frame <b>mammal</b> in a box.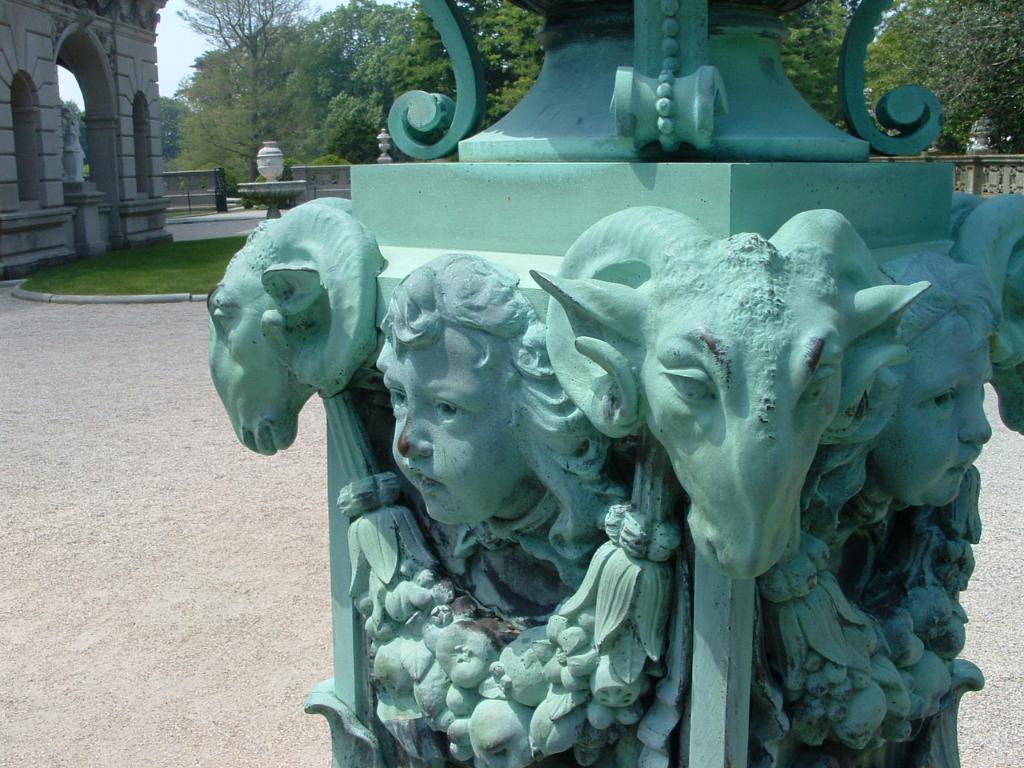
(862,248,1006,508).
